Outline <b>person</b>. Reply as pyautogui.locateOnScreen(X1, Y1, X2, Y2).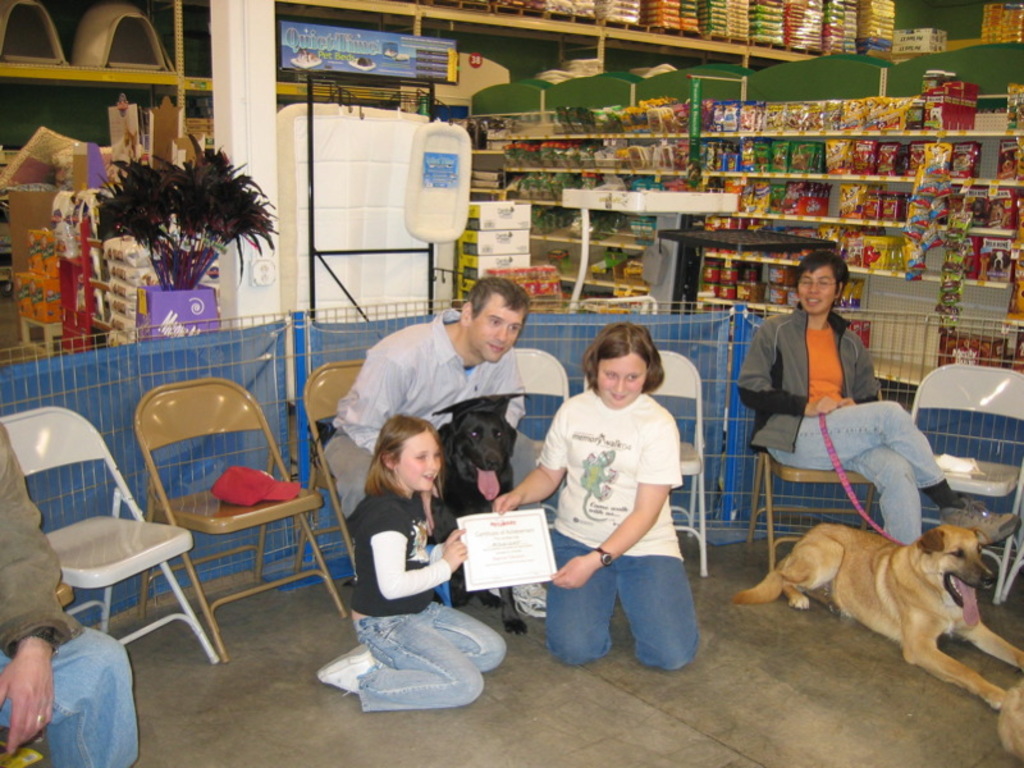
pyautogui.locateOnScreen(0, 408, 138, 767).
